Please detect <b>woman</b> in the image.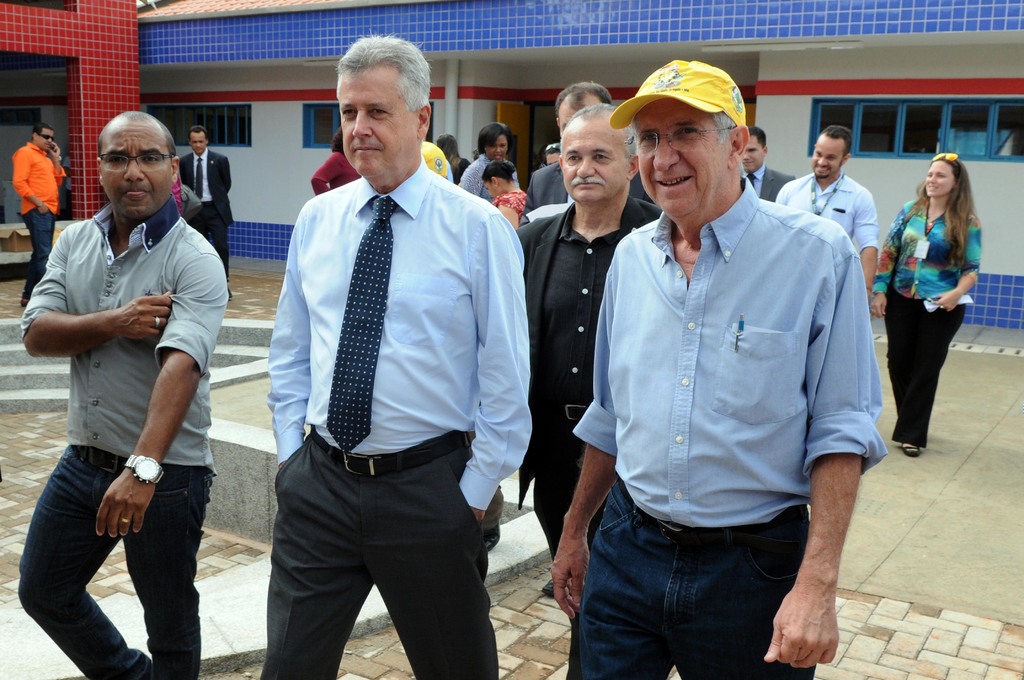
left=481, top=159, right=531, bottom=230.
